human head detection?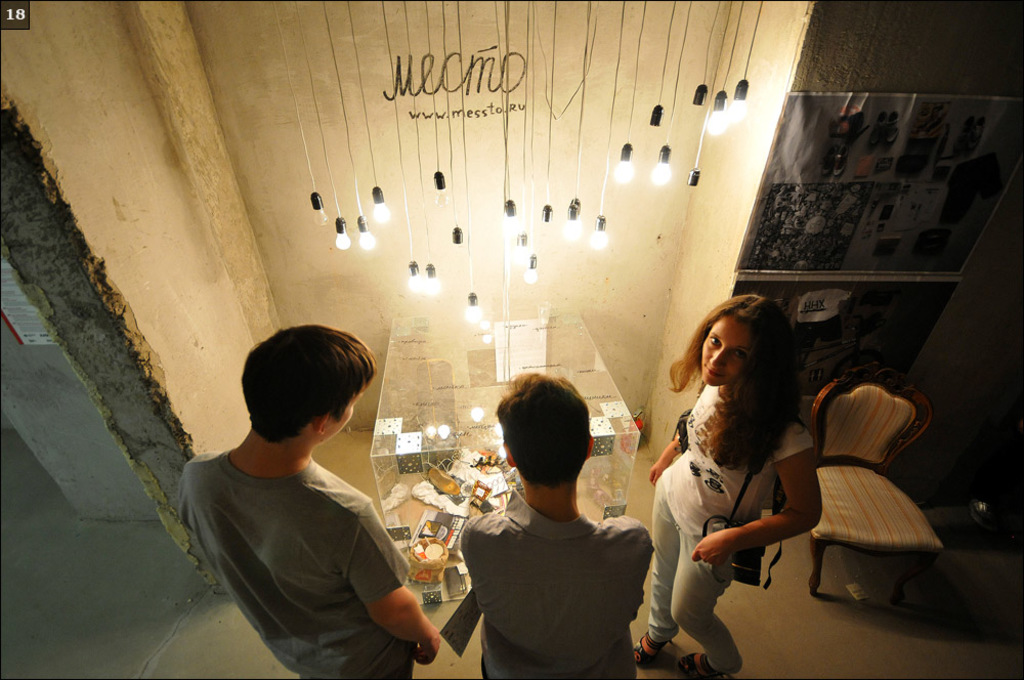
locate(504, 373, 594, 484)
